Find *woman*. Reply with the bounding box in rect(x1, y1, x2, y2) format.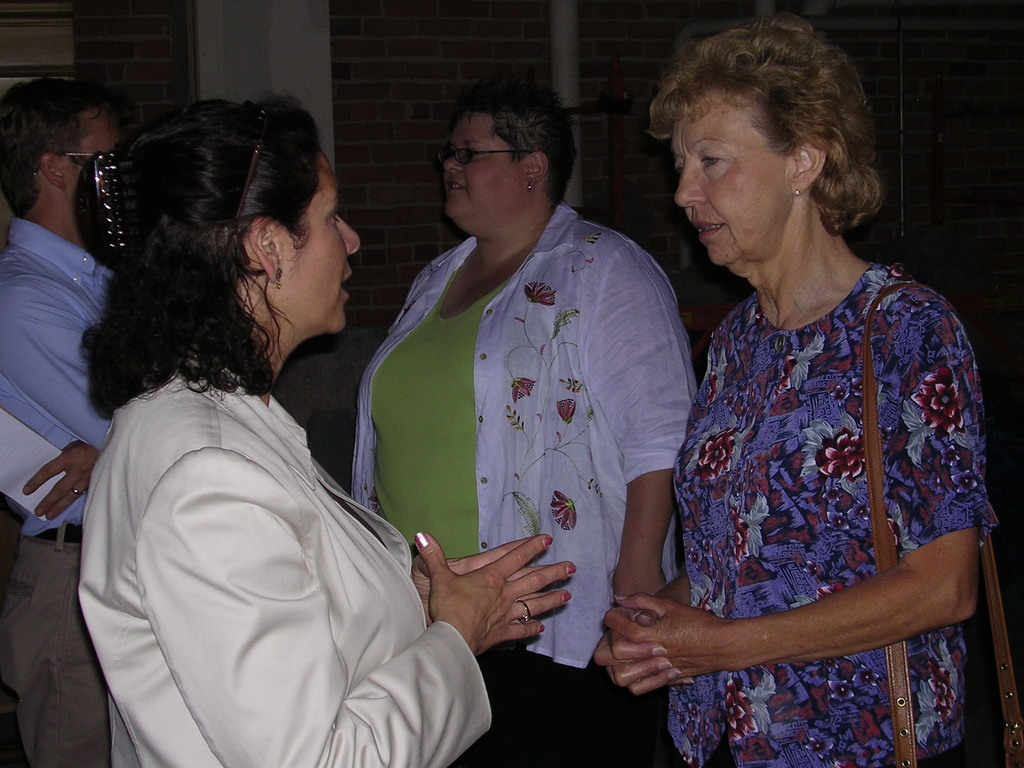
rect(352, 92, 708, 767).
